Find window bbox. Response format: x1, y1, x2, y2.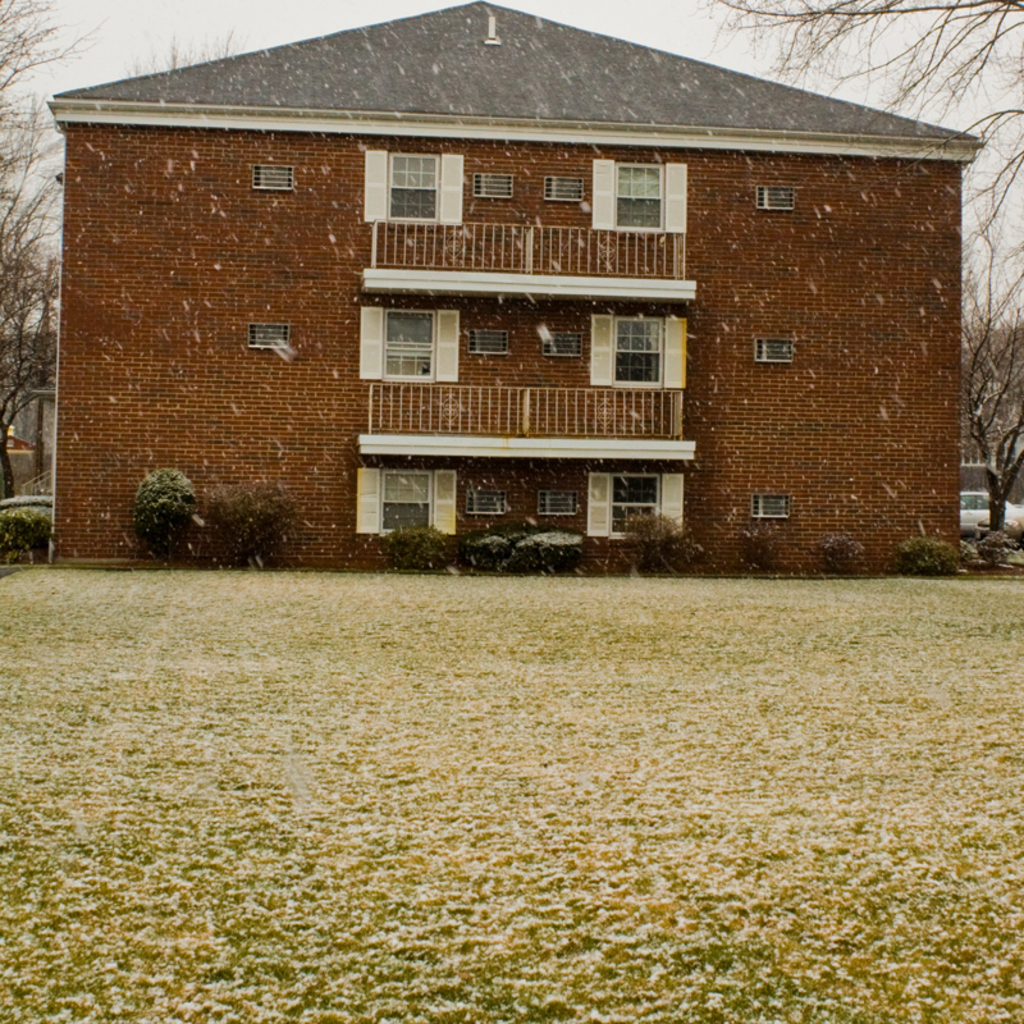
538, 489, 576, 520.
